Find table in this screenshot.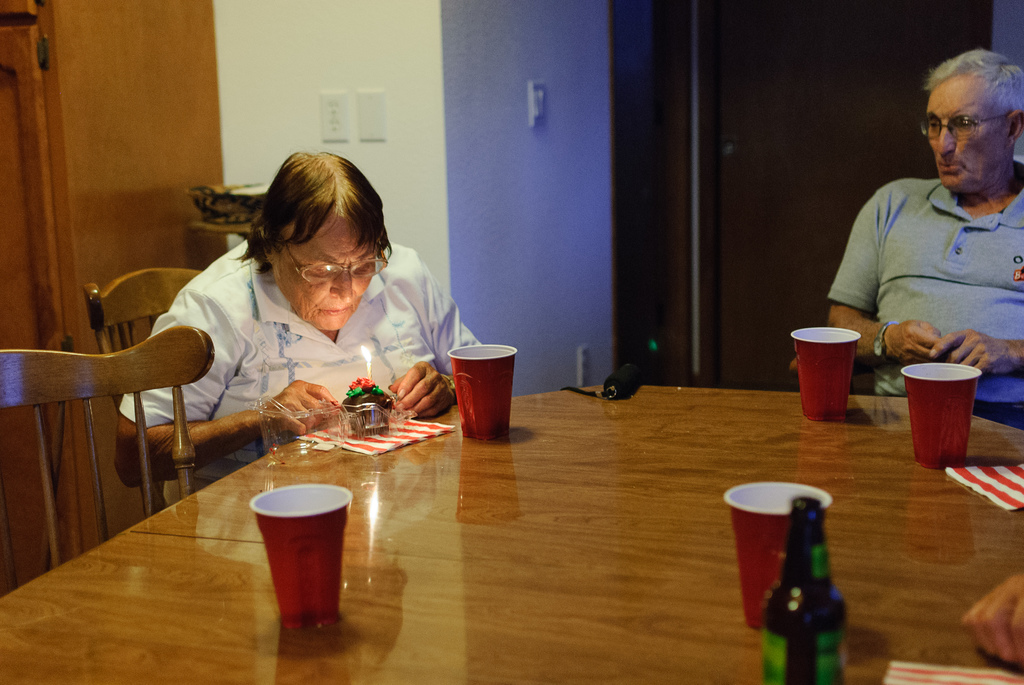
The bounding box for table is bbox(0, 376, 1023, 684).
